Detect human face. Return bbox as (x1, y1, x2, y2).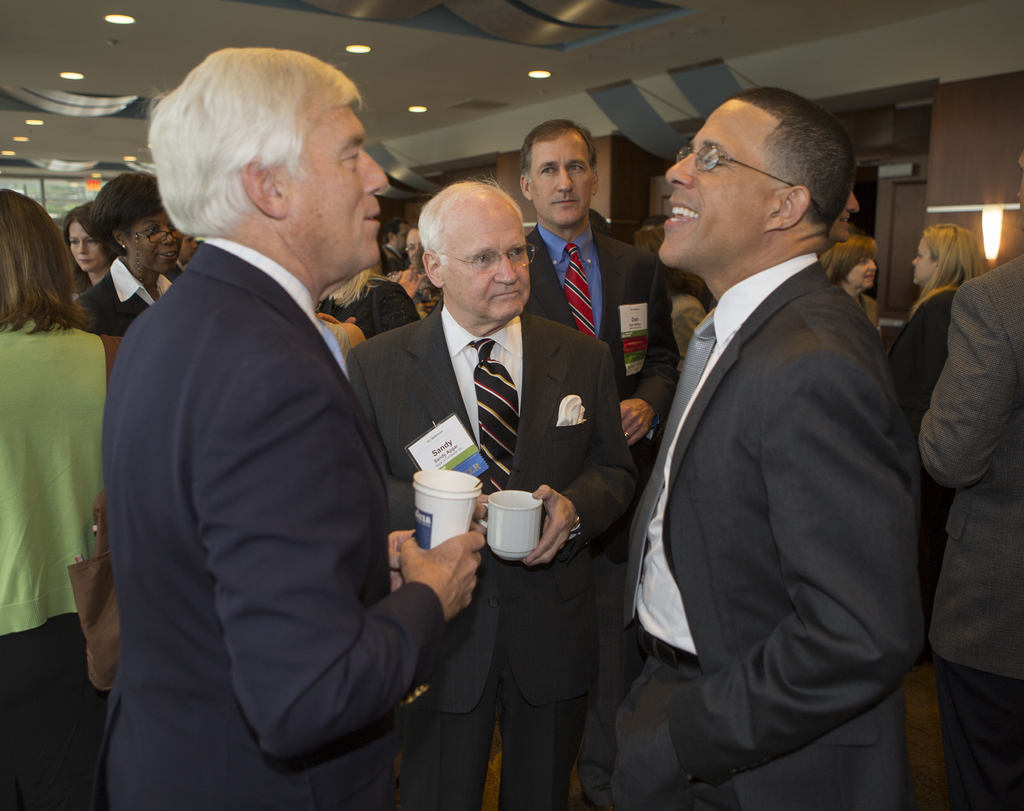
(529, 132, 593, 221).
